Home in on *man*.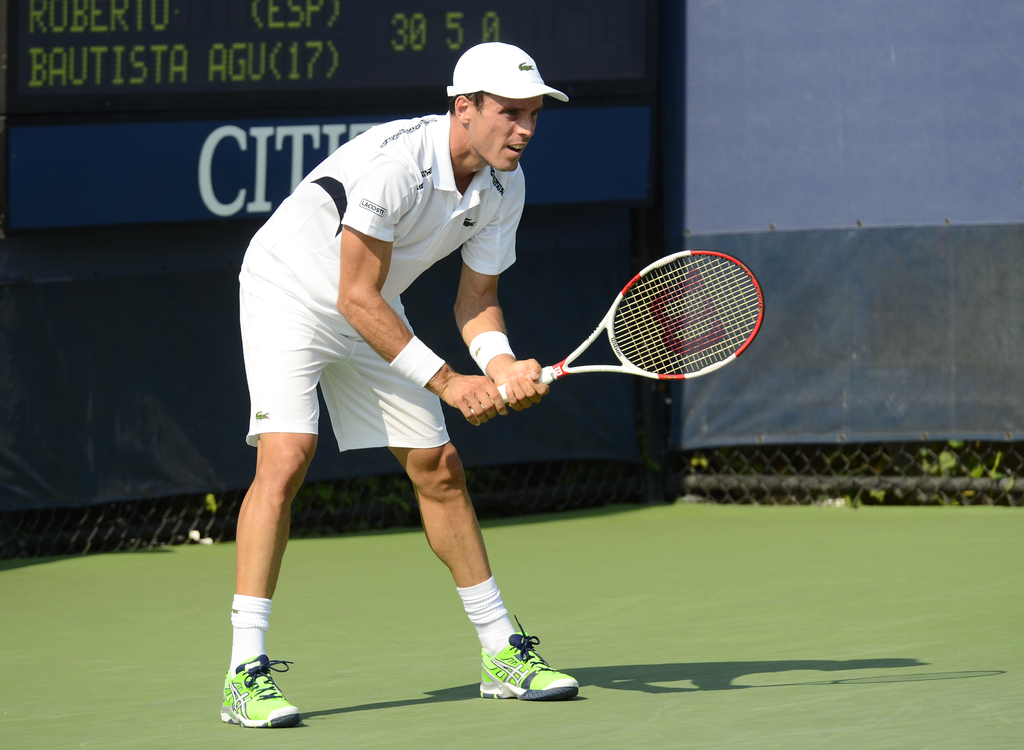
Homed in at 232:74:587:669.
